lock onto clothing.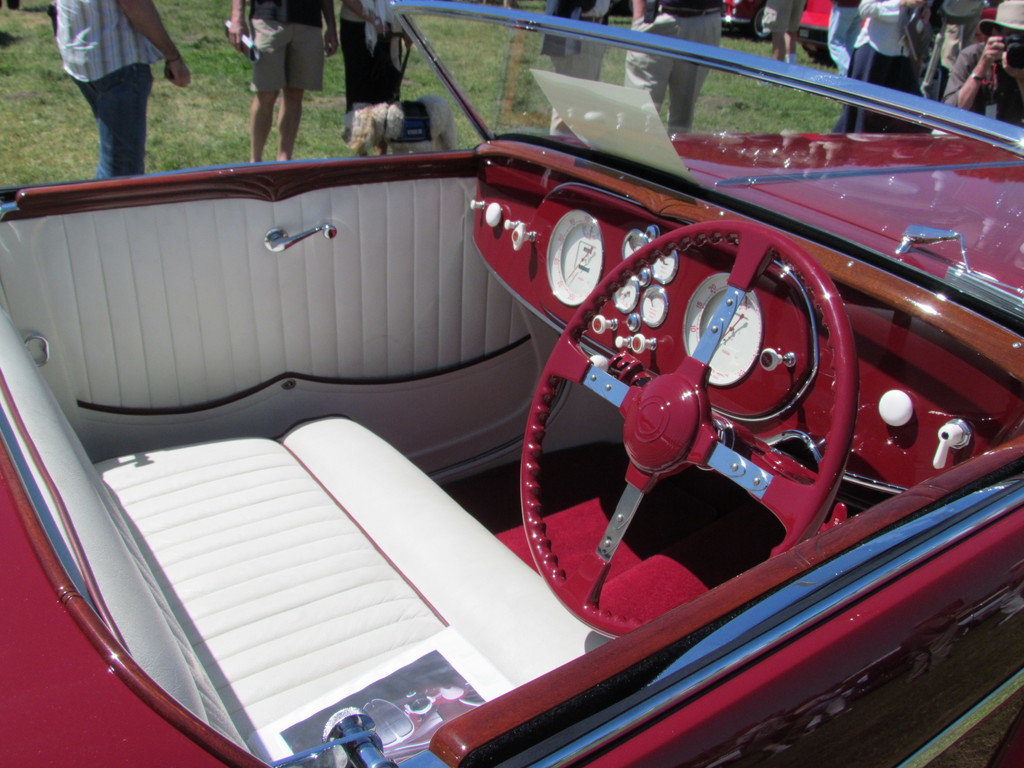
Locked: crop(330, 0, 425, 115).
